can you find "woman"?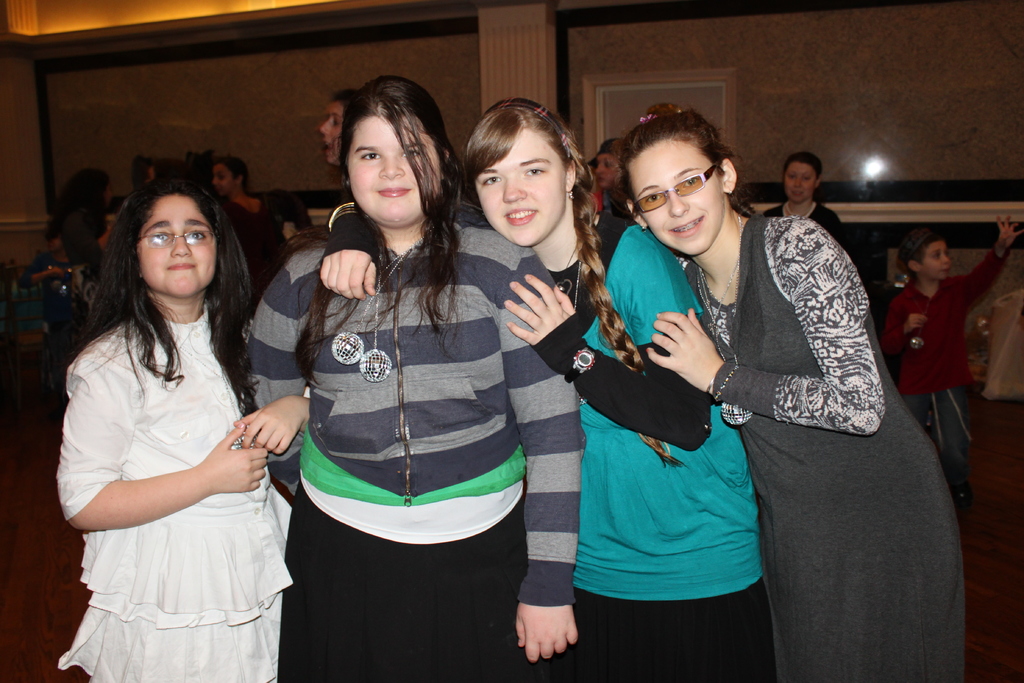
Yes, bounding box: [586, 138, 637, 223].
